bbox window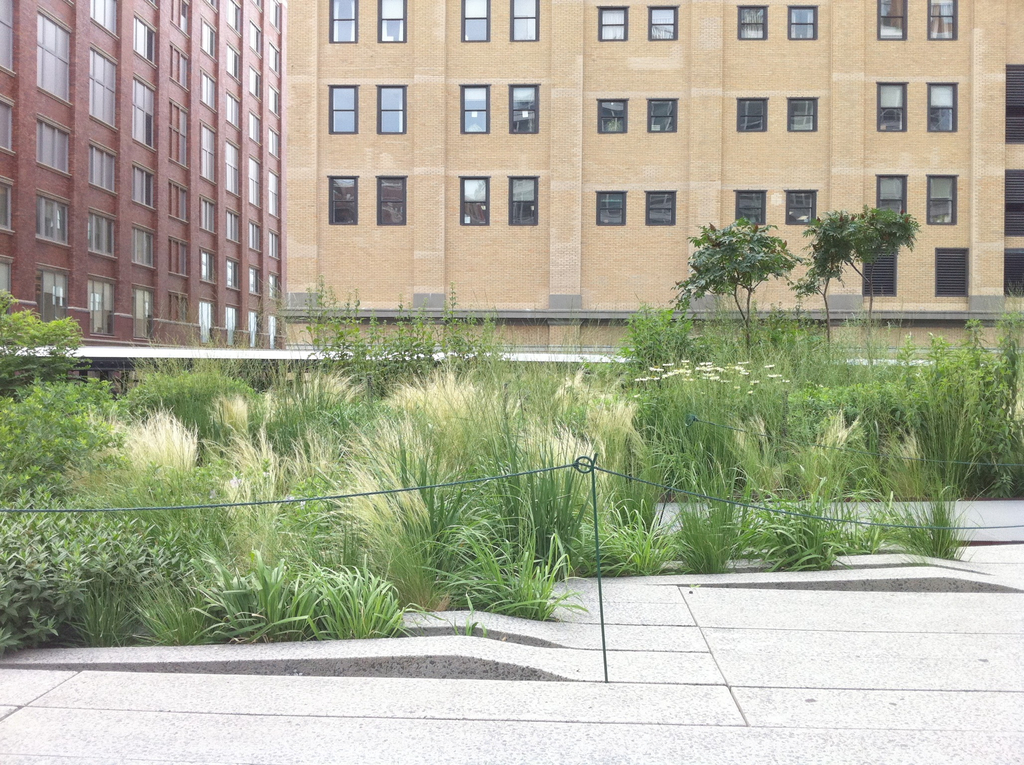
{"left": 508, "top": 173, "right": 541, "bottom": 229}
